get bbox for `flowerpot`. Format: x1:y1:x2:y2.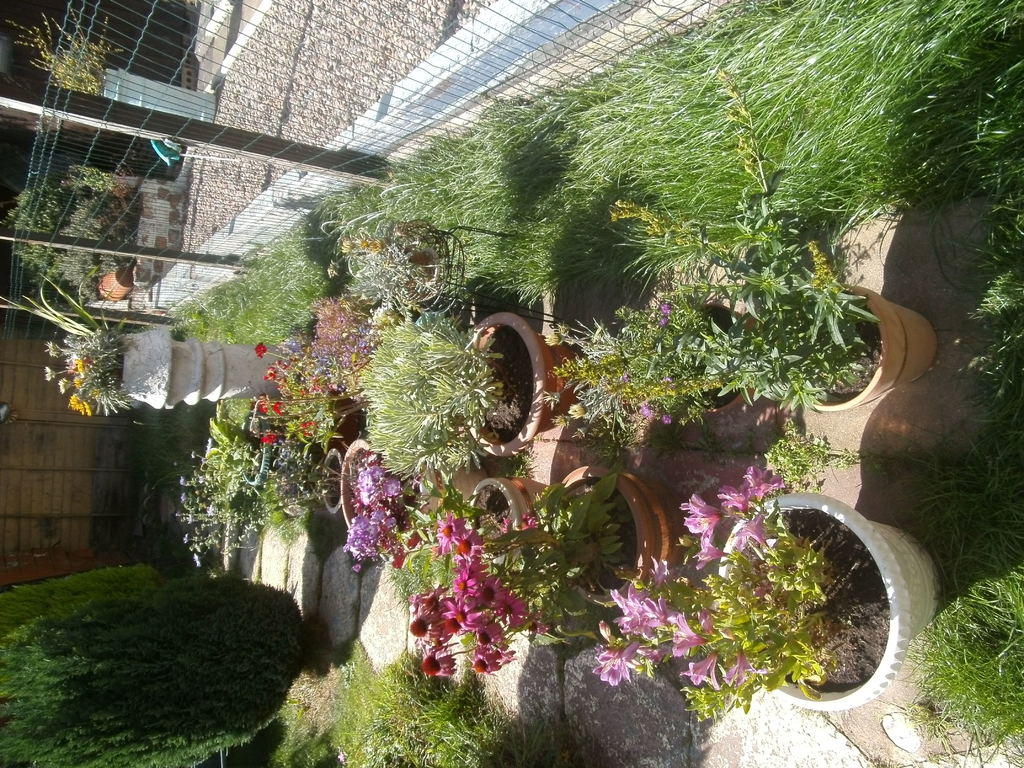
340:436:472:528.
